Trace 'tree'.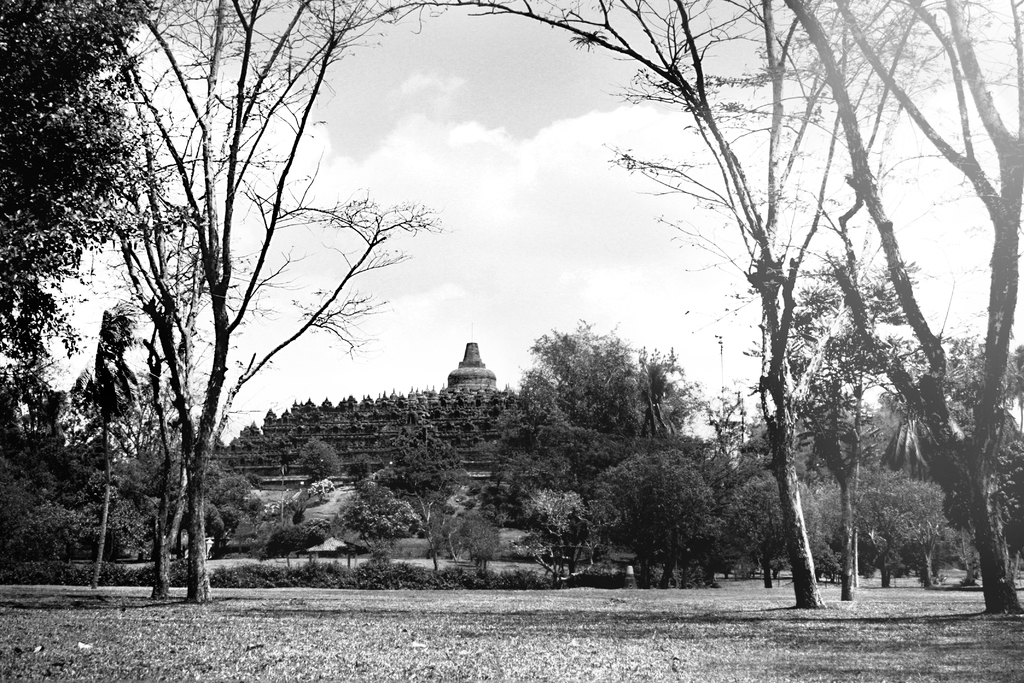
Traced to 45,19,483,626.
